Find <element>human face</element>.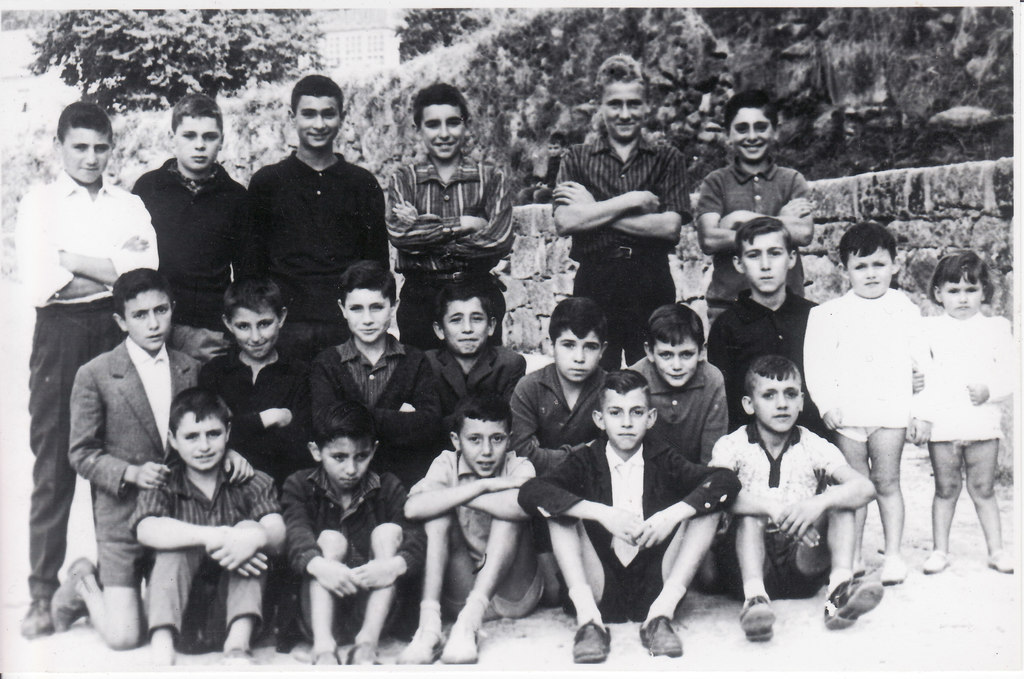
locate(346, 288, 396, 344).
